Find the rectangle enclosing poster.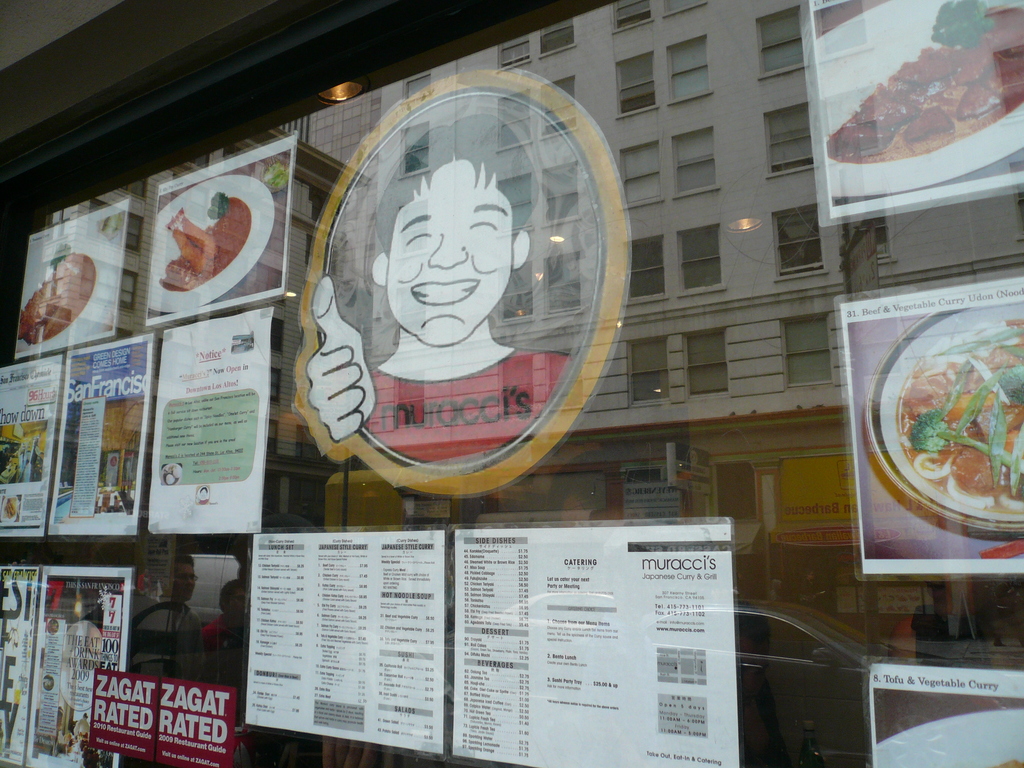
bbox=(28, 567, 131, 767).
